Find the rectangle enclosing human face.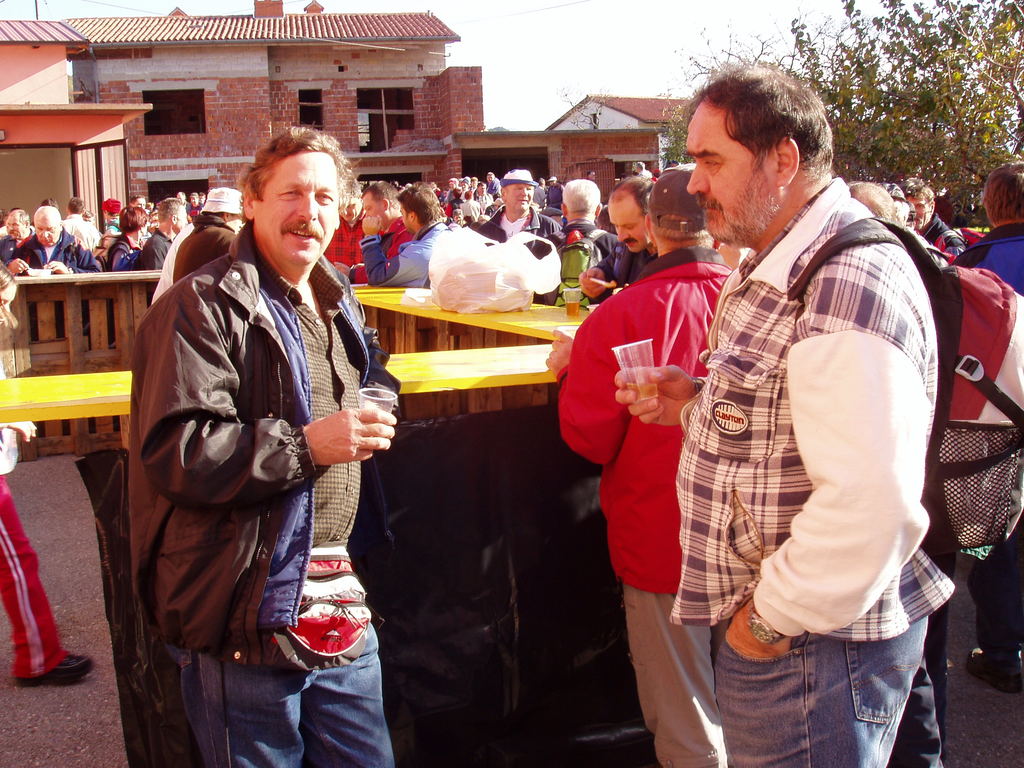
[609,191,647,257].
